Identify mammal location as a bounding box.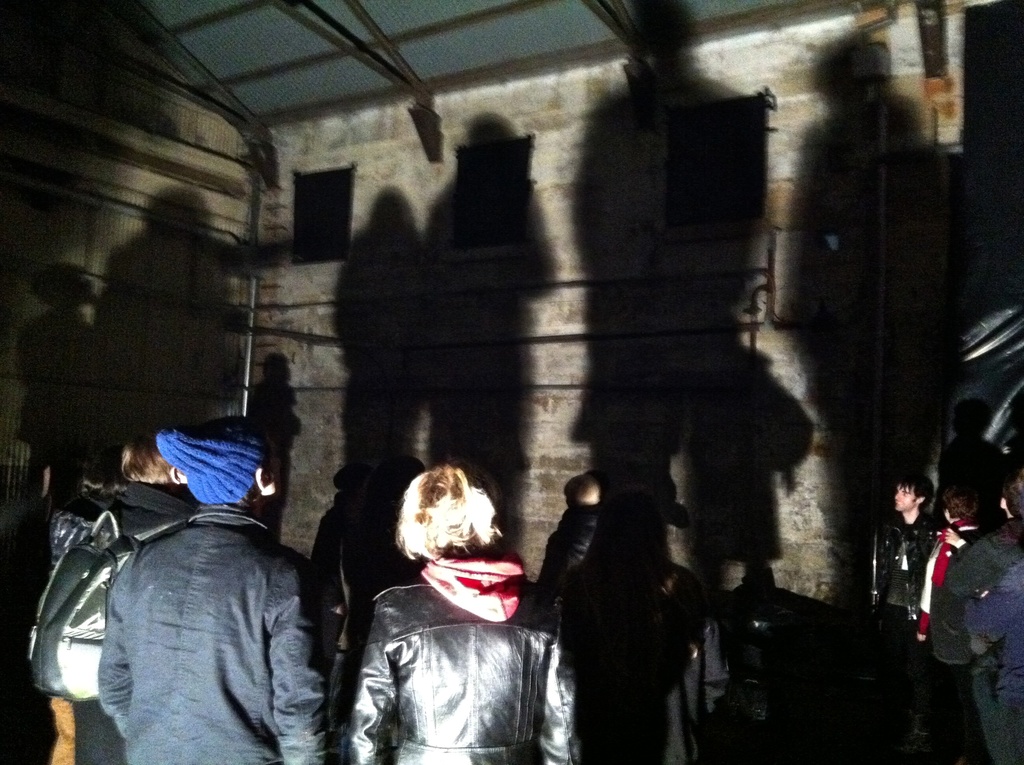
{"x1": 96, "y1": 414, "x2": 337, "y2": 764}.
